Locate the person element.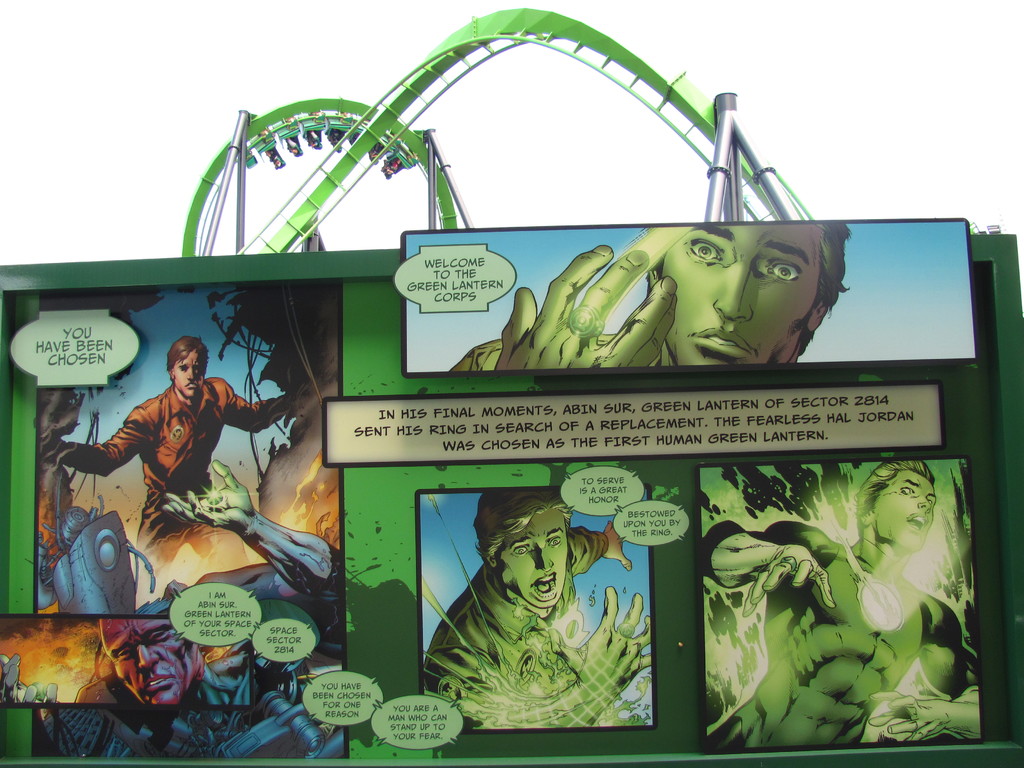
Element bbox: x1=447 y1=221 x2=856 y2=370.
